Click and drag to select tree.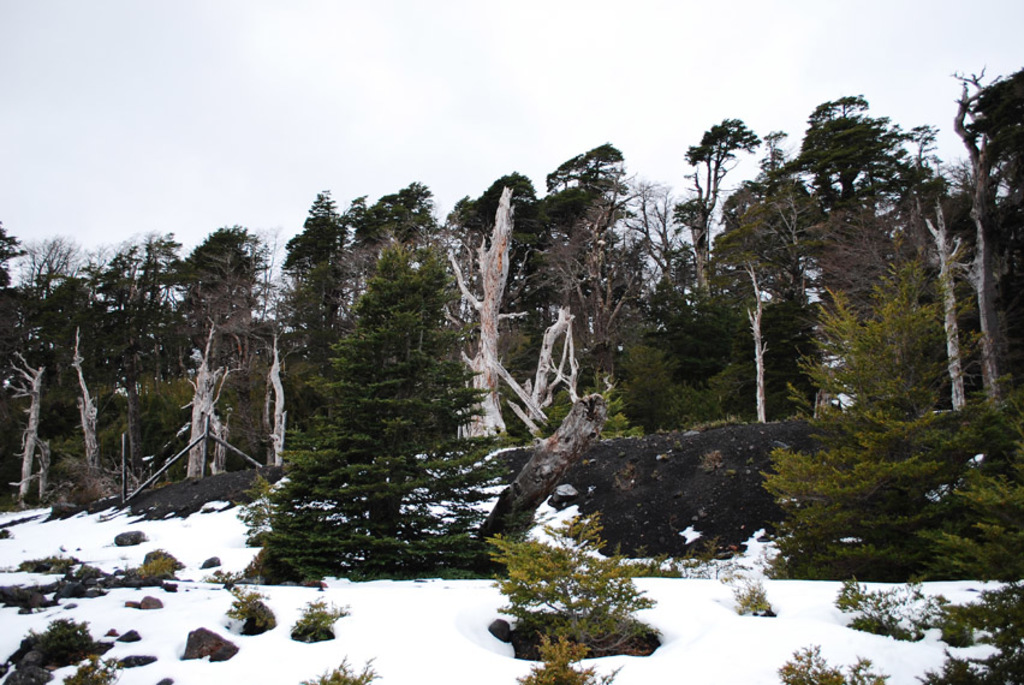
Selection: Rect(882, 151, 971, 413).
